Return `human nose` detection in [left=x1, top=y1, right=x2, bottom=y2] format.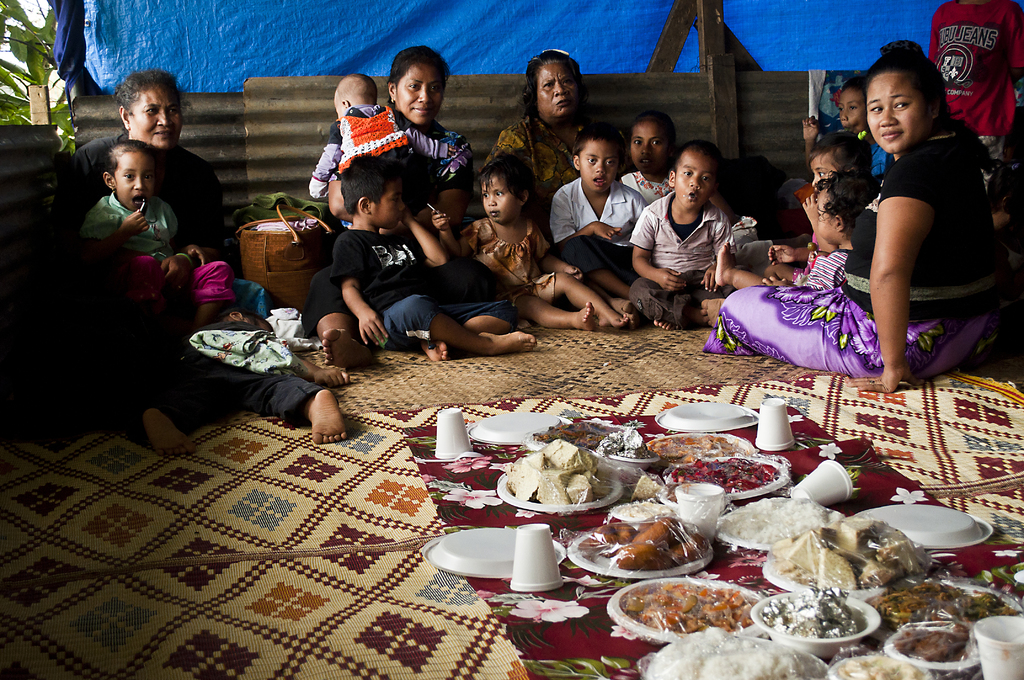
[left=397, top=202, right=407, bottom=209].
